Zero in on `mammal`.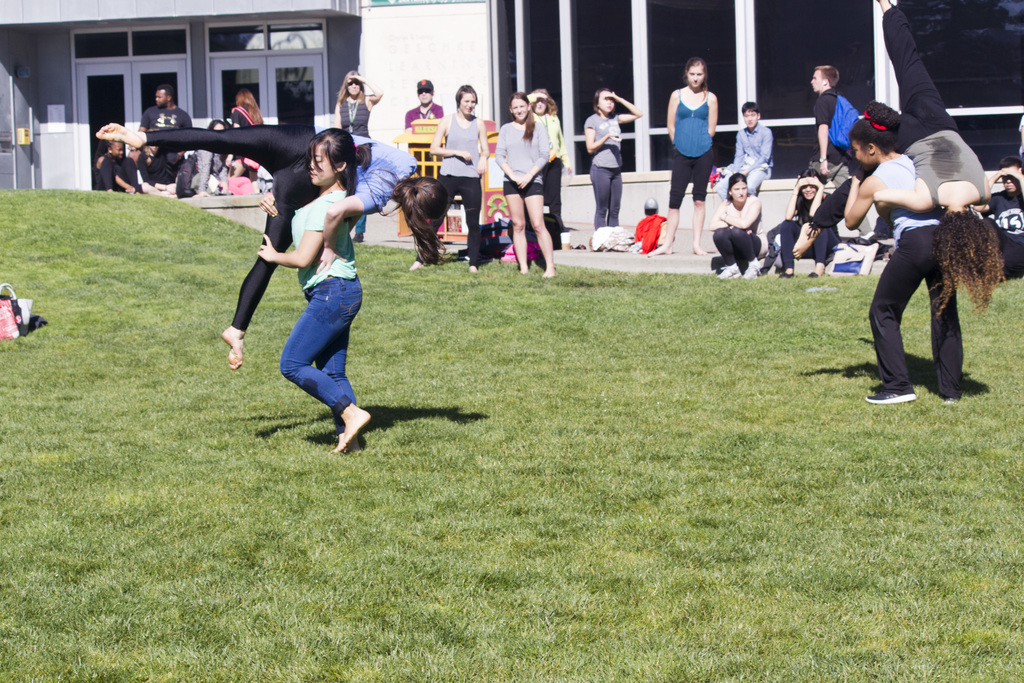
Zeroed in: {"left": 97, "top": 144, "right": 143, "bottom": 195}.
